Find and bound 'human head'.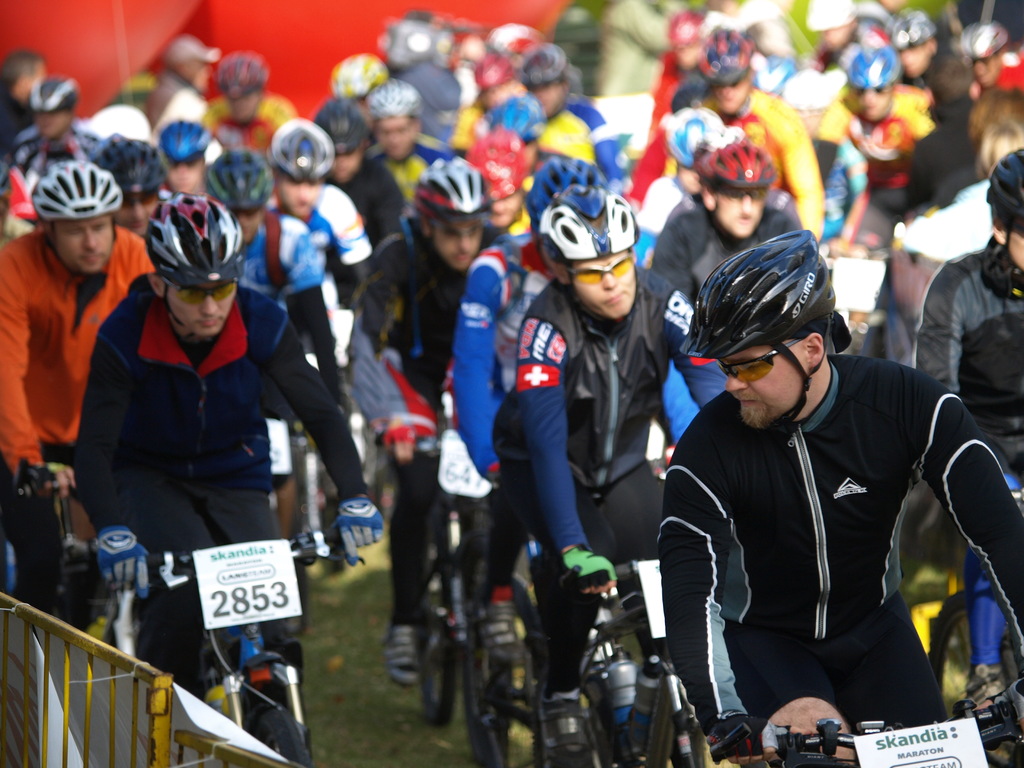
Bound: bbox=[852, 42, 900, 124].
